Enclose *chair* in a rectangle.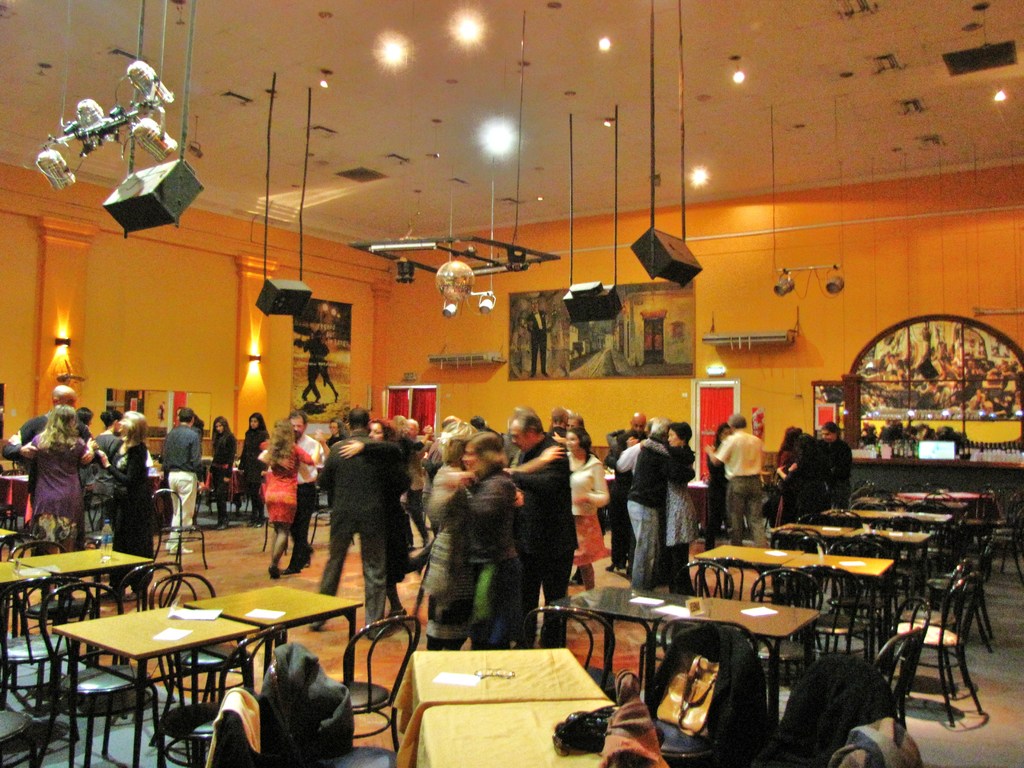
pyautogui.locateOnScreen(270, 646, 394, 767).
